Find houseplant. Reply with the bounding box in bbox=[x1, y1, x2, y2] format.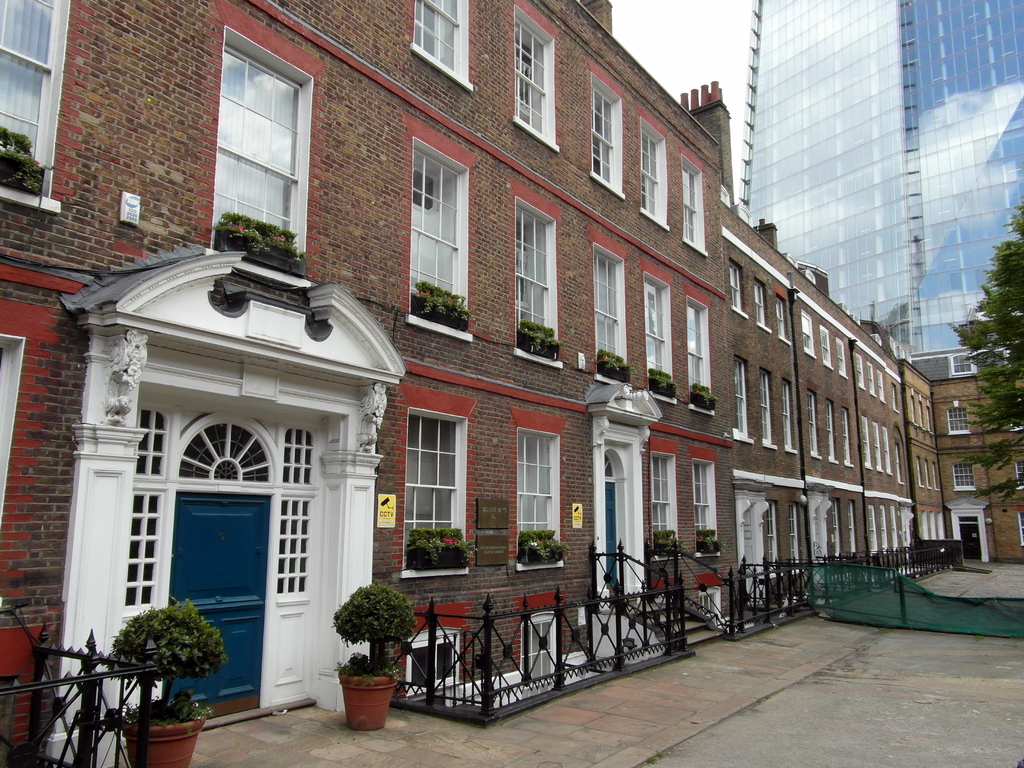
bbox=[102, 595, 228, 767].
